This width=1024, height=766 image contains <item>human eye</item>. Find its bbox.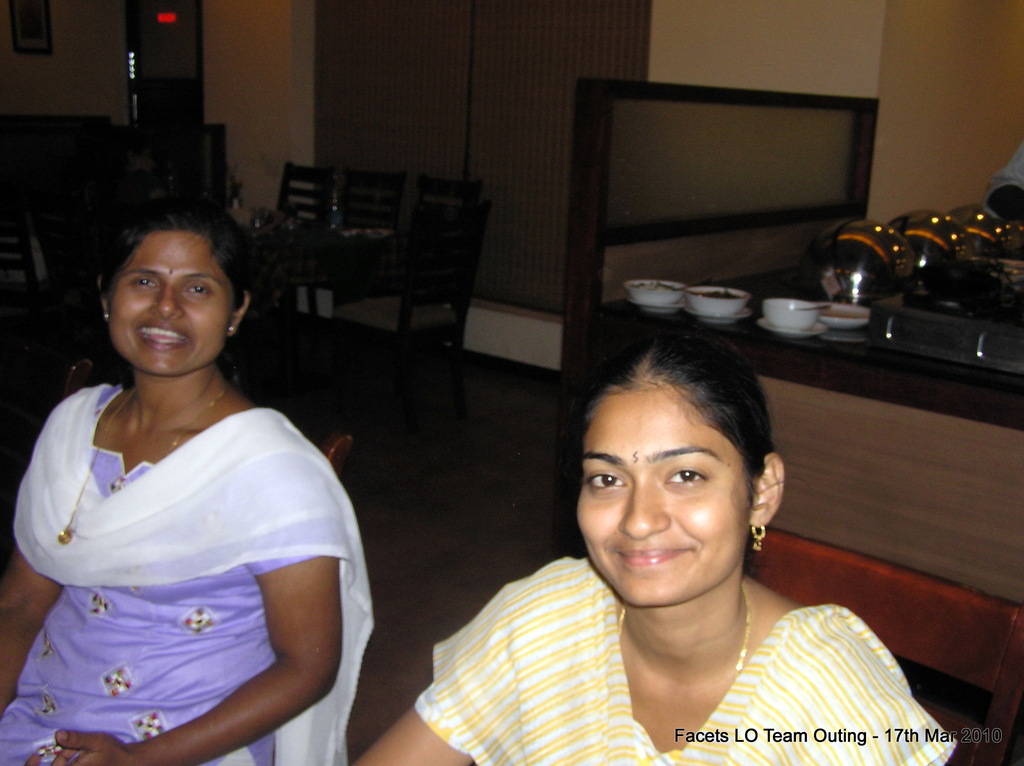
BBox(663, 463, 708, 495).
